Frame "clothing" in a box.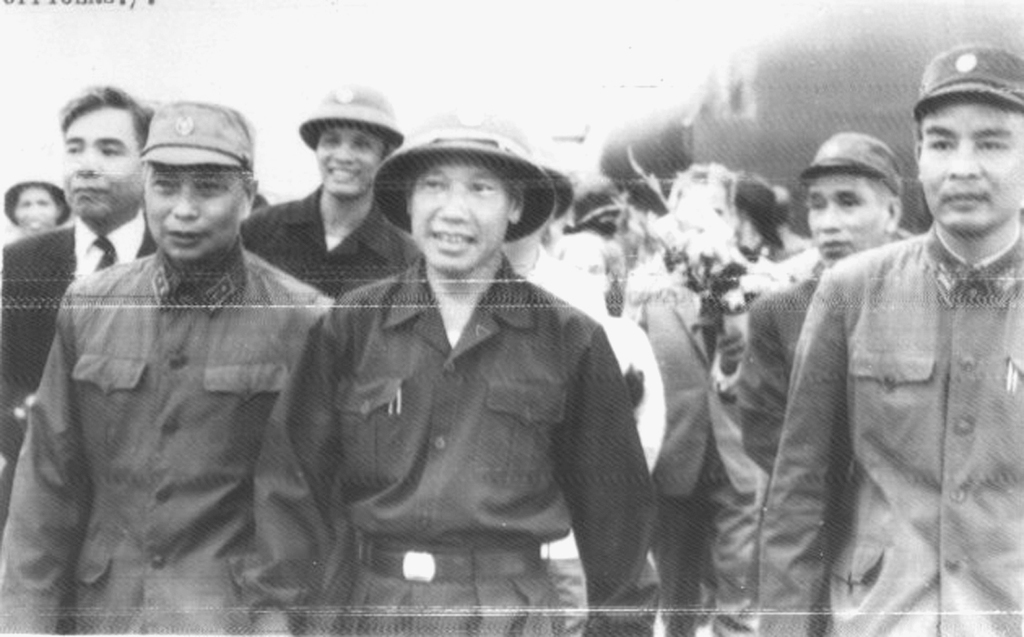
0,231,335,635.
